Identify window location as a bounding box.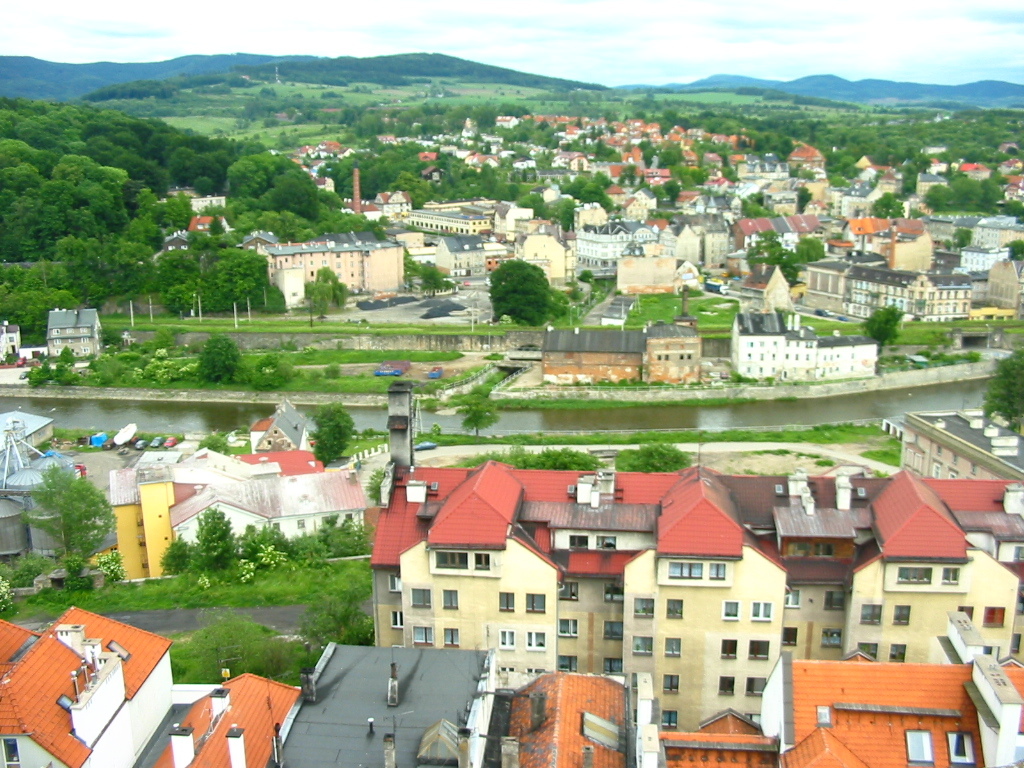
bbox=(559, 618, 578, 640).
